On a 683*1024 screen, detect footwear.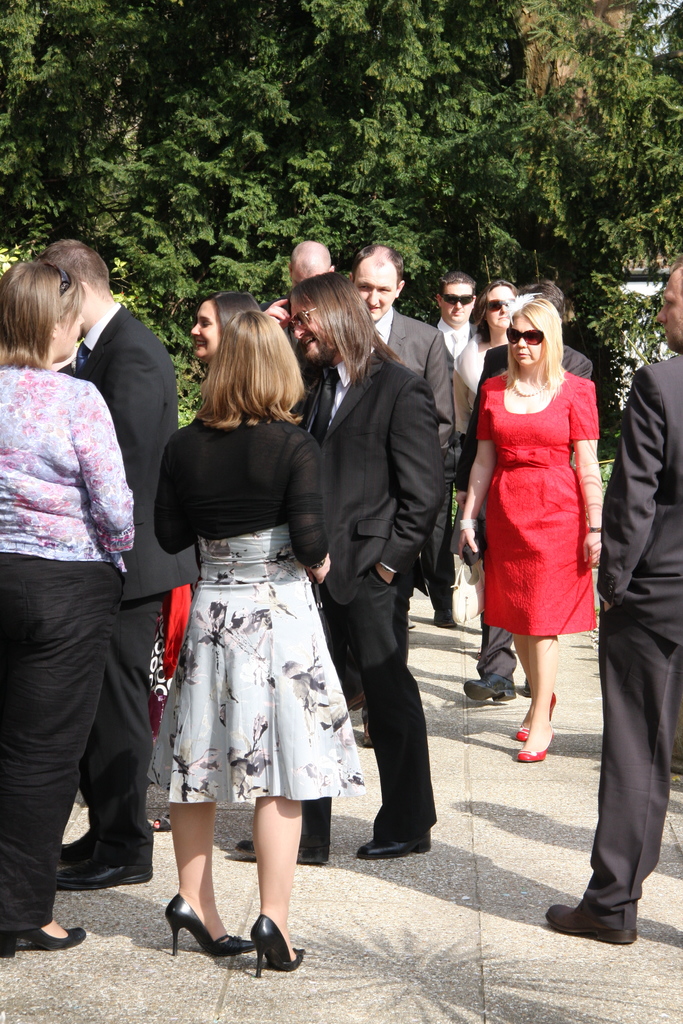
{"x1": 53, "y1": 827, "x2": 160, "y2": 897}.
